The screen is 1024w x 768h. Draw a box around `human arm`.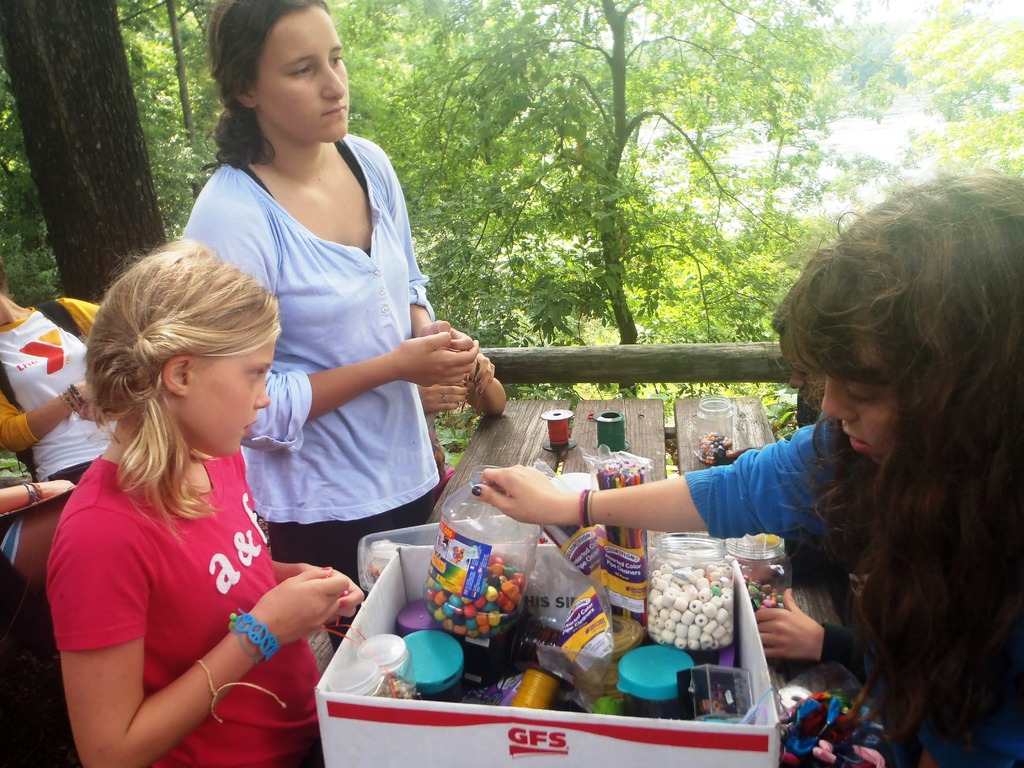
x1=179, y1=201, x2=480, y2=452.
